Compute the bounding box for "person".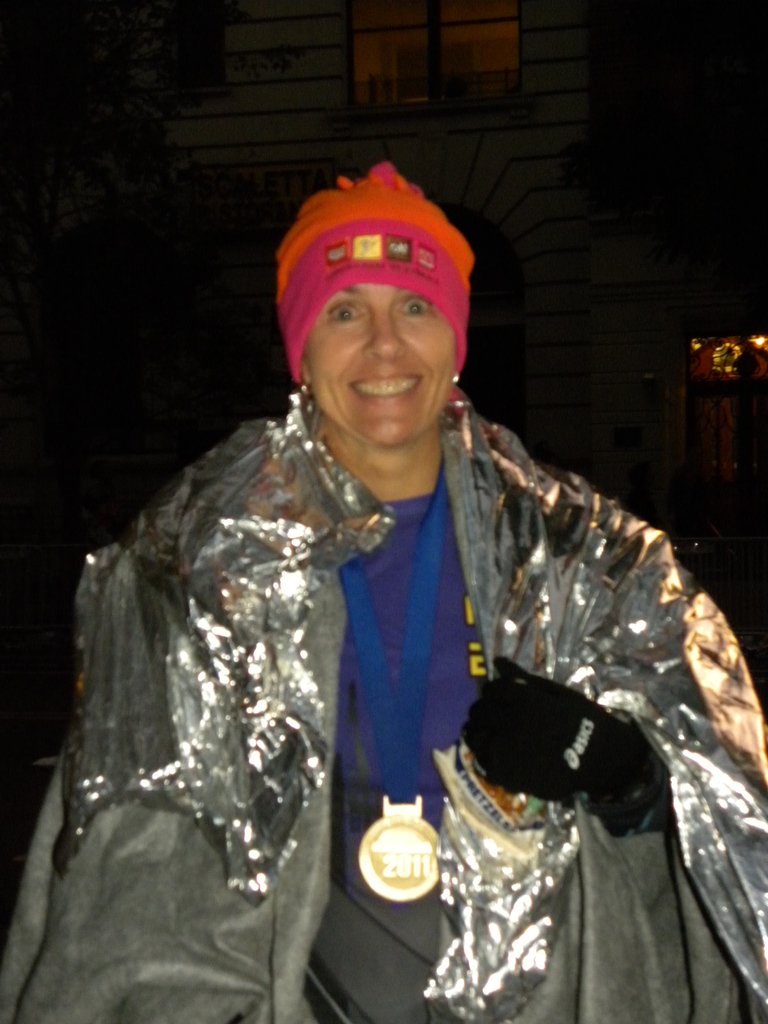
BBox(0, 160, 767, 1023).
